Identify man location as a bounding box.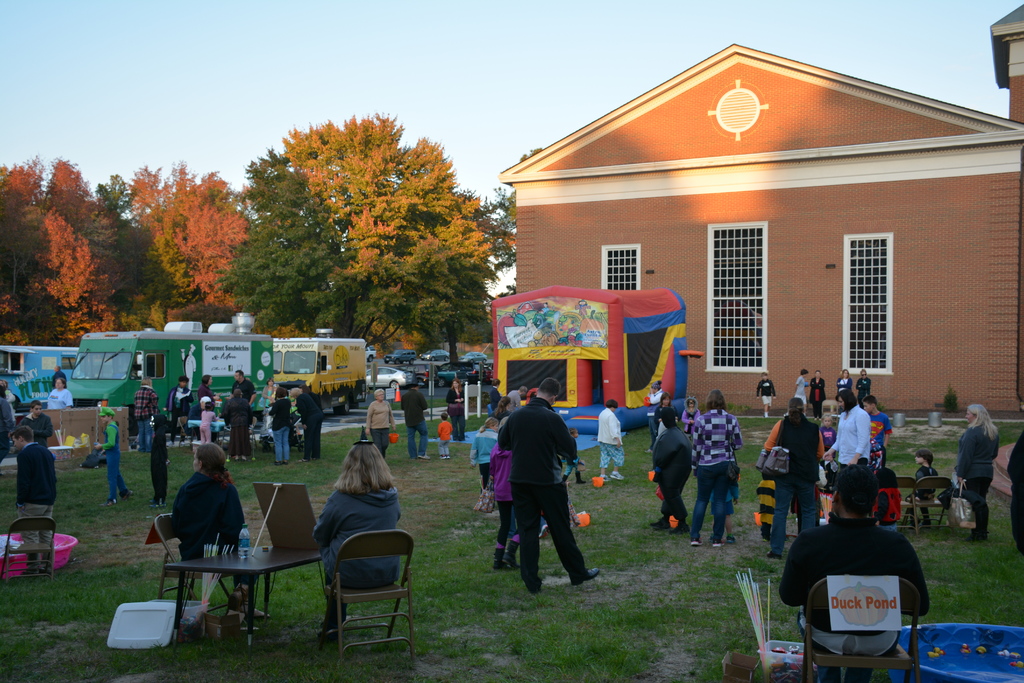
select_region(181, 342, 195, 391).
